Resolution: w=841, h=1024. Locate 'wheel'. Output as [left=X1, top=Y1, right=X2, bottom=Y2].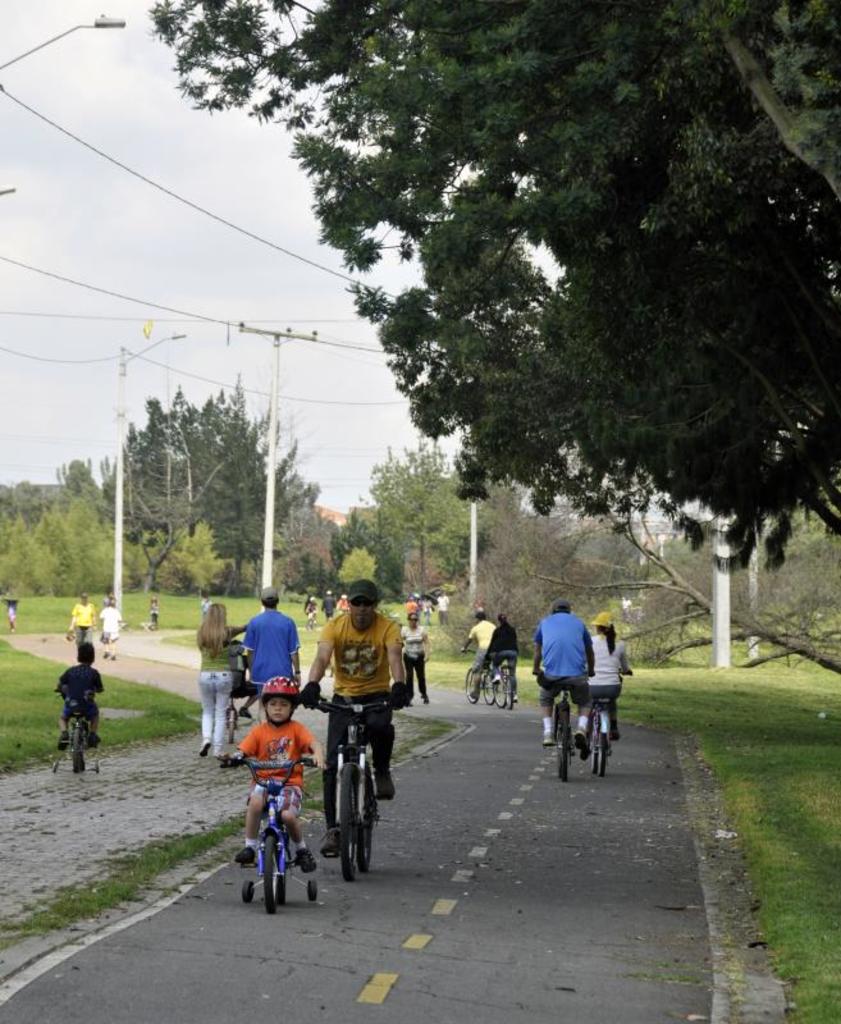
[left=92, top=762, right=101, bottom=776].
